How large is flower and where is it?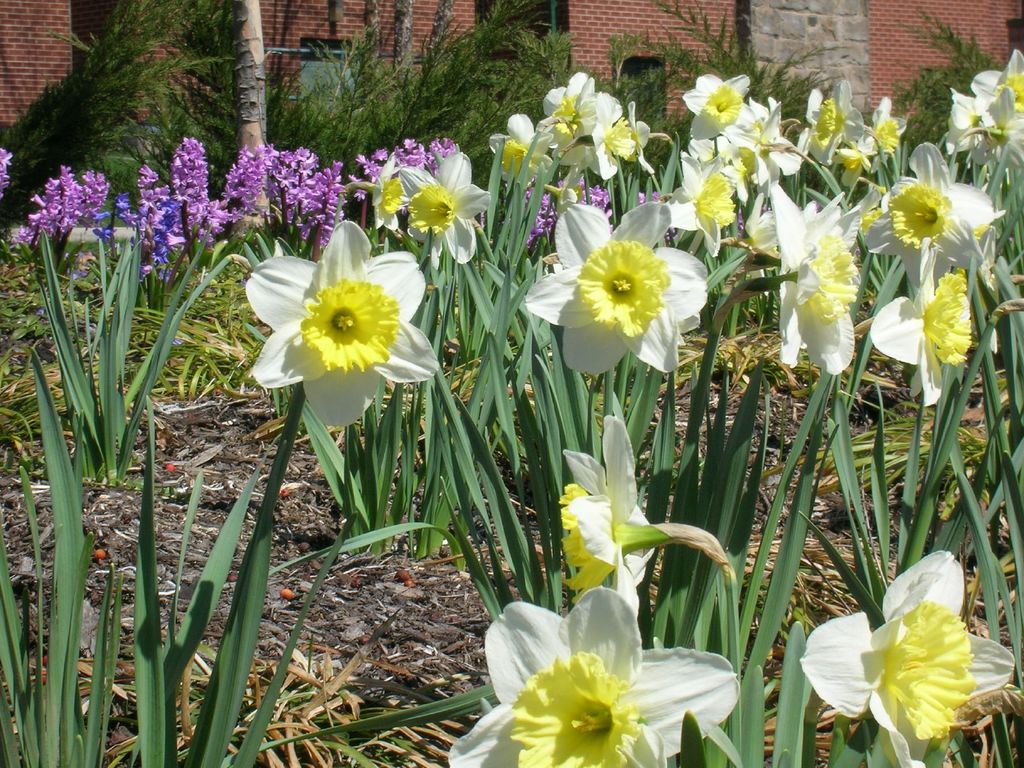
Bounding box: box=[0, 134, 12, 198].
